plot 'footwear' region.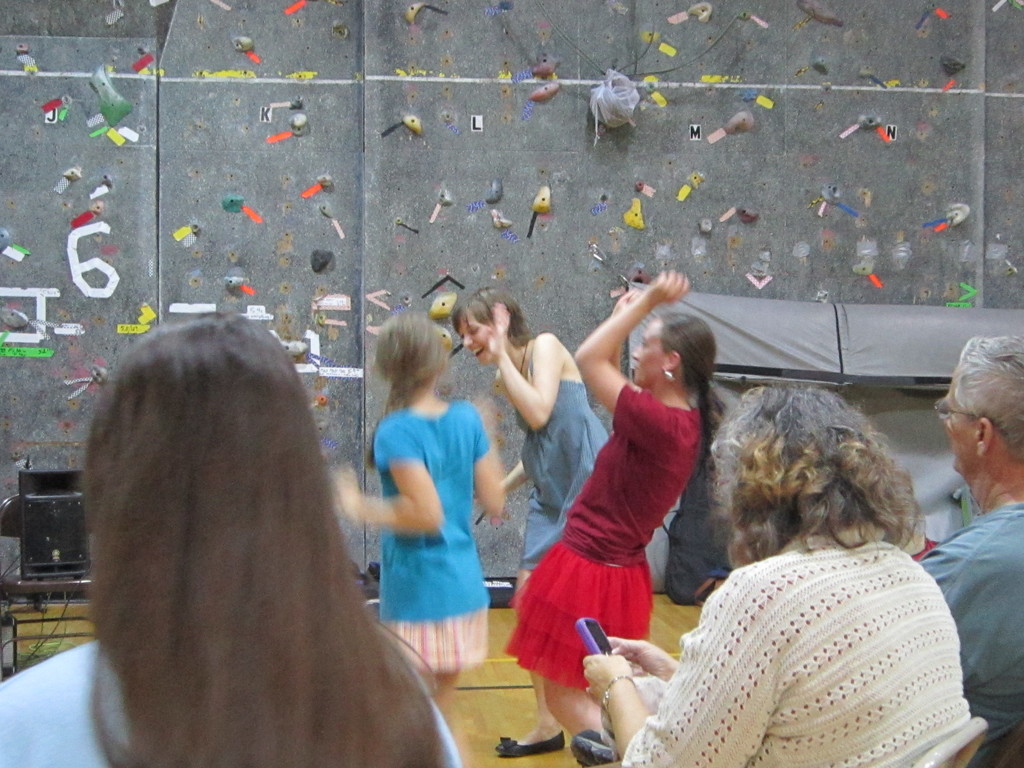
Plotted at [x1=492, y1=725, x2=565, y2=764].
